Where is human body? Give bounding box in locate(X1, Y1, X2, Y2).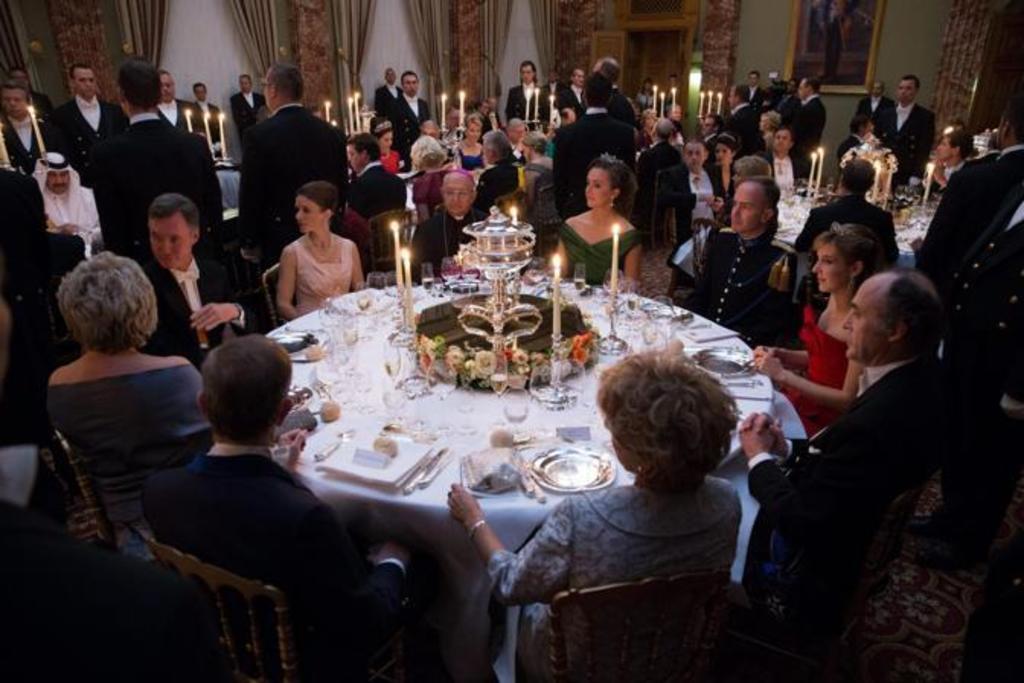
locate(556, 107, 640, 223).
